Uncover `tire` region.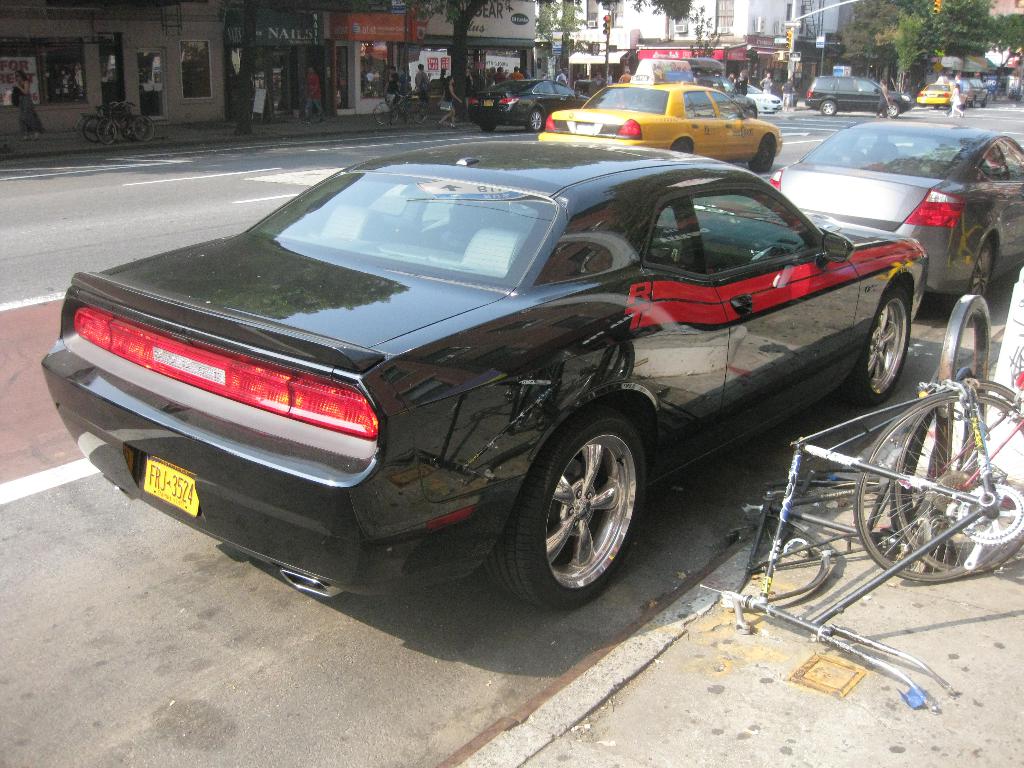
Uncovered: 74, 115, 106, 145.
